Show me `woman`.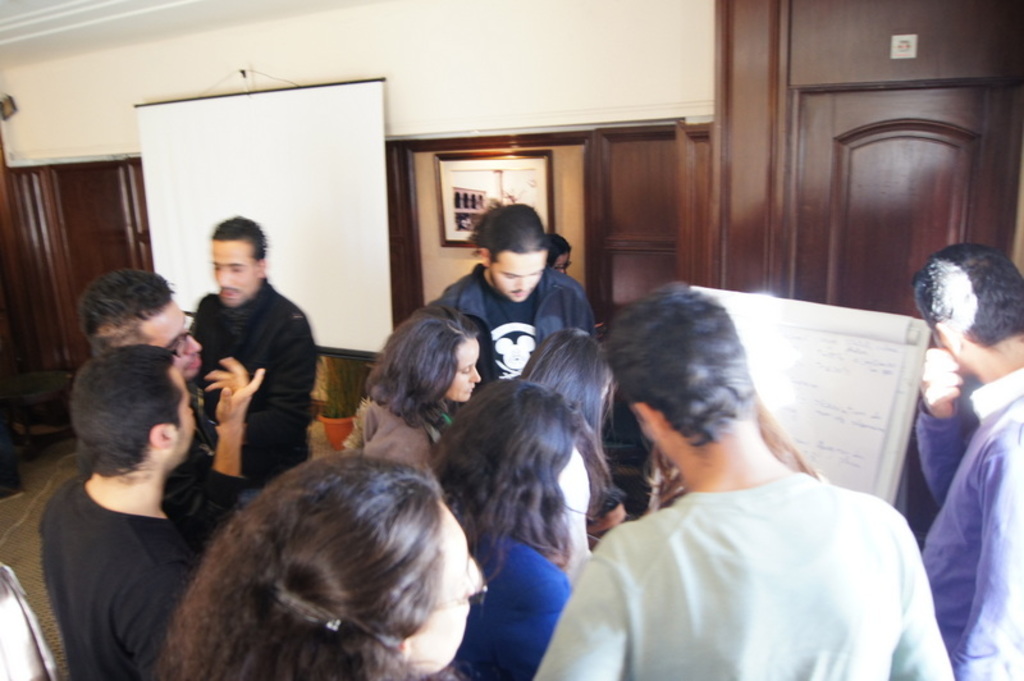
`woman` is here: pyautogui.locateOnScreen(417, 375, 573, 680).
